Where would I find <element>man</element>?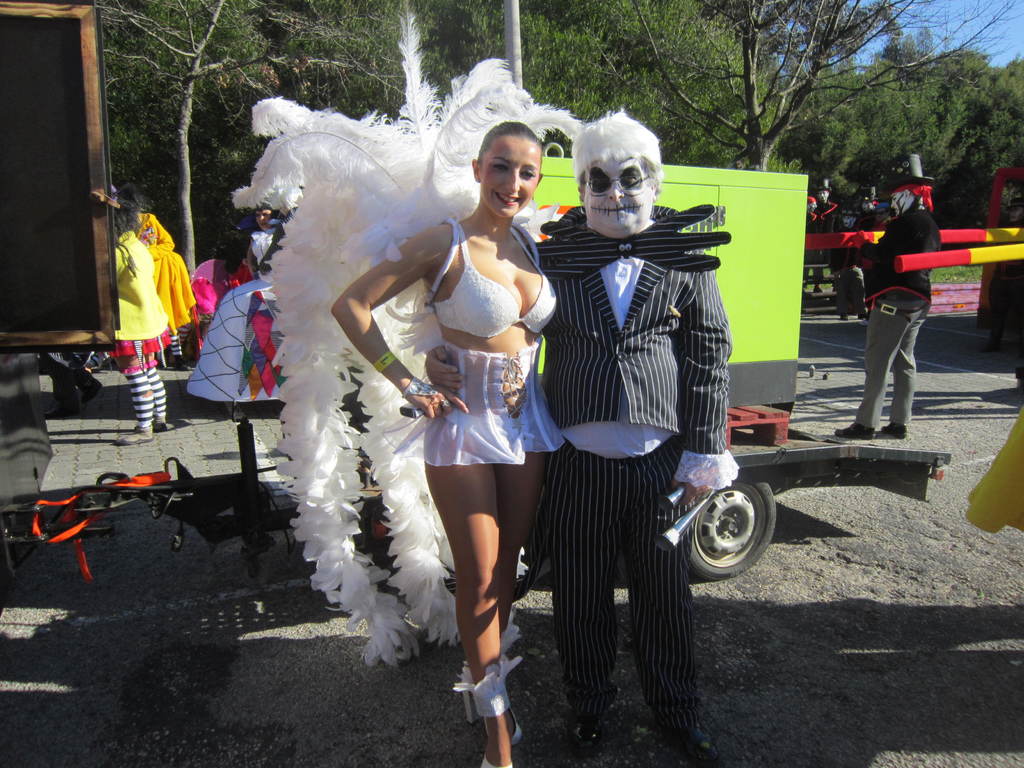
At (left=531, top=103, right=721, bottom=767).
